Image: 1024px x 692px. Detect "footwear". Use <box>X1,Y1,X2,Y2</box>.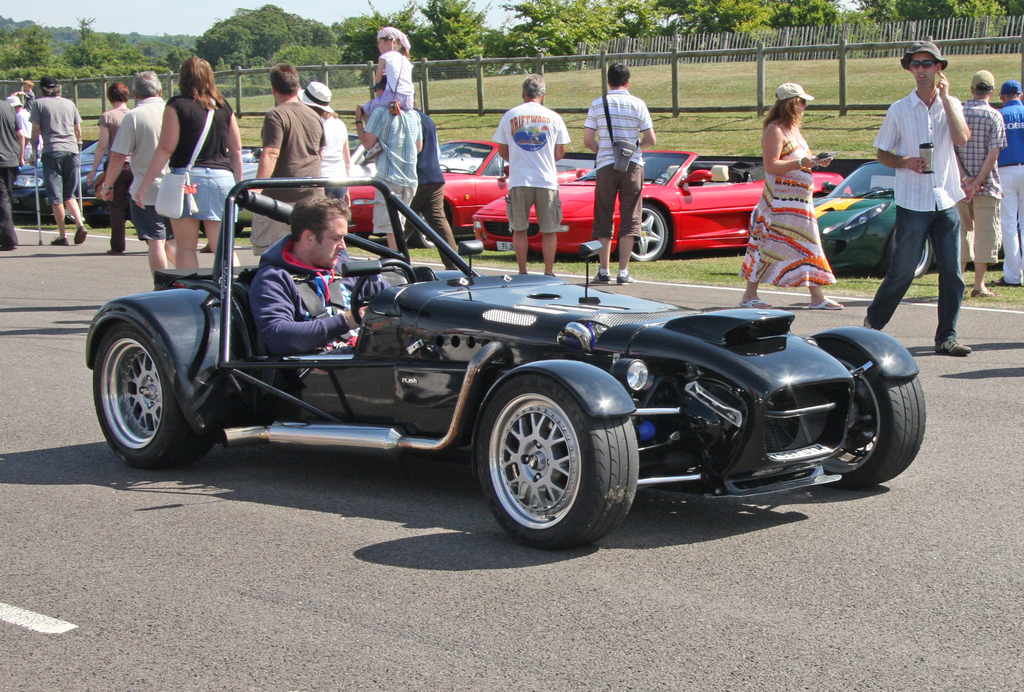
<box>615,270,637,285</box>.
